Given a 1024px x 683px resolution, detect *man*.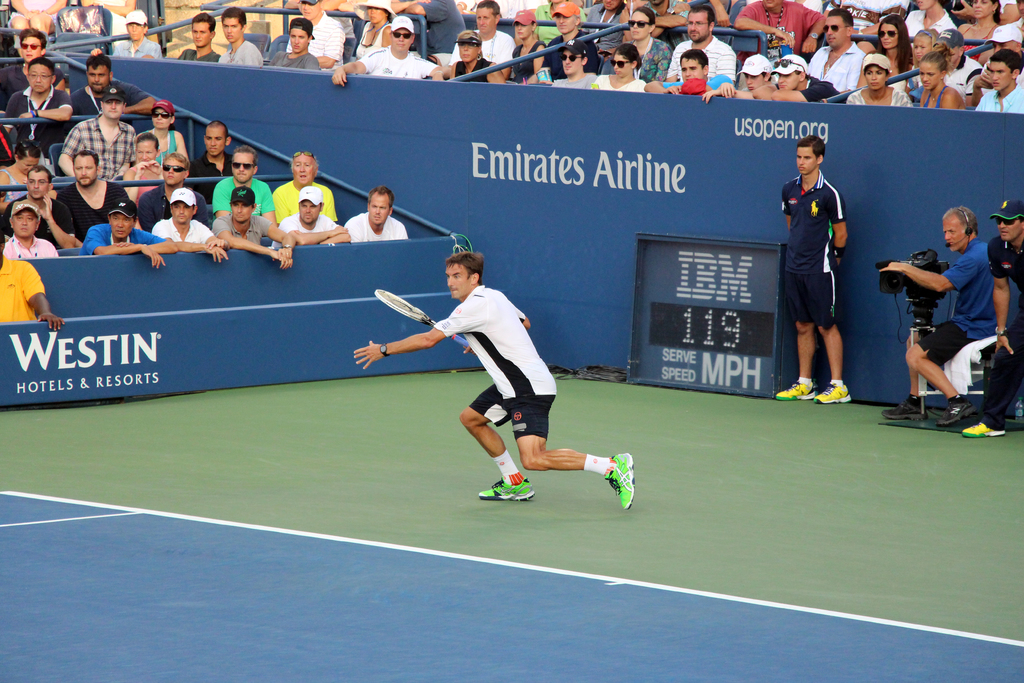
bbox(270, 13, 324, 64).
